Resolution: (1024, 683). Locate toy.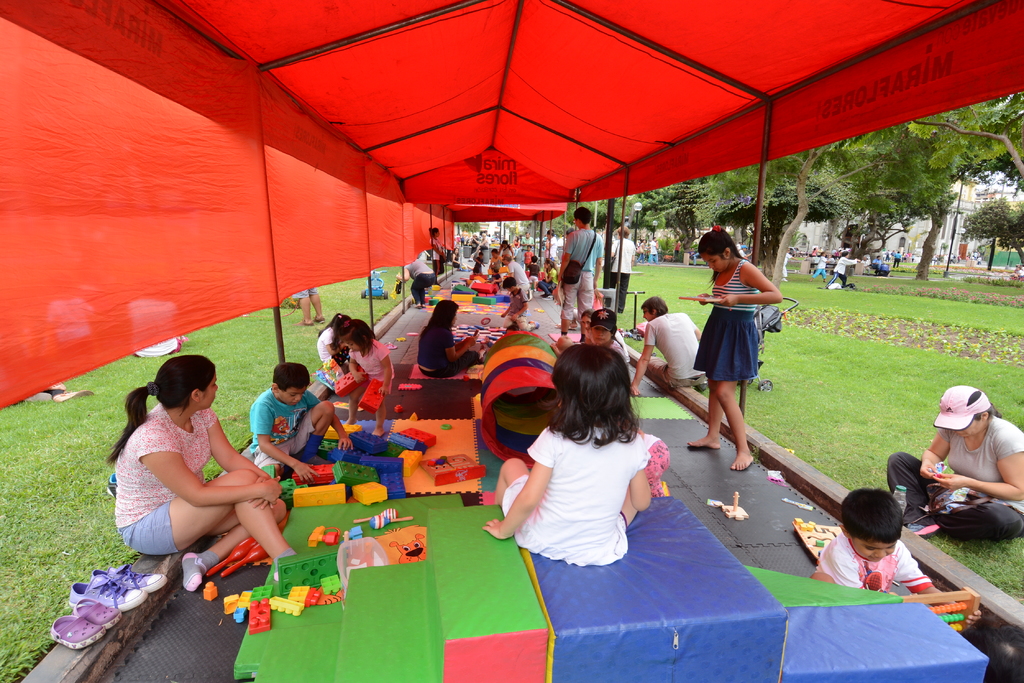
detection(351, 509, 397, 524).
